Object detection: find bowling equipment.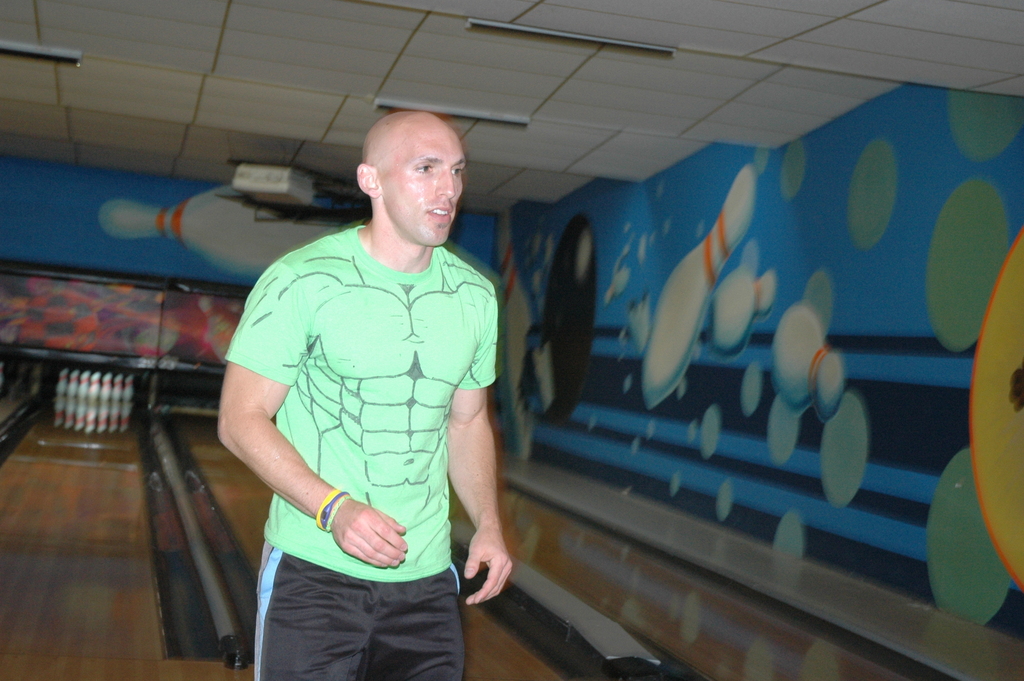
707:266:778:355.
